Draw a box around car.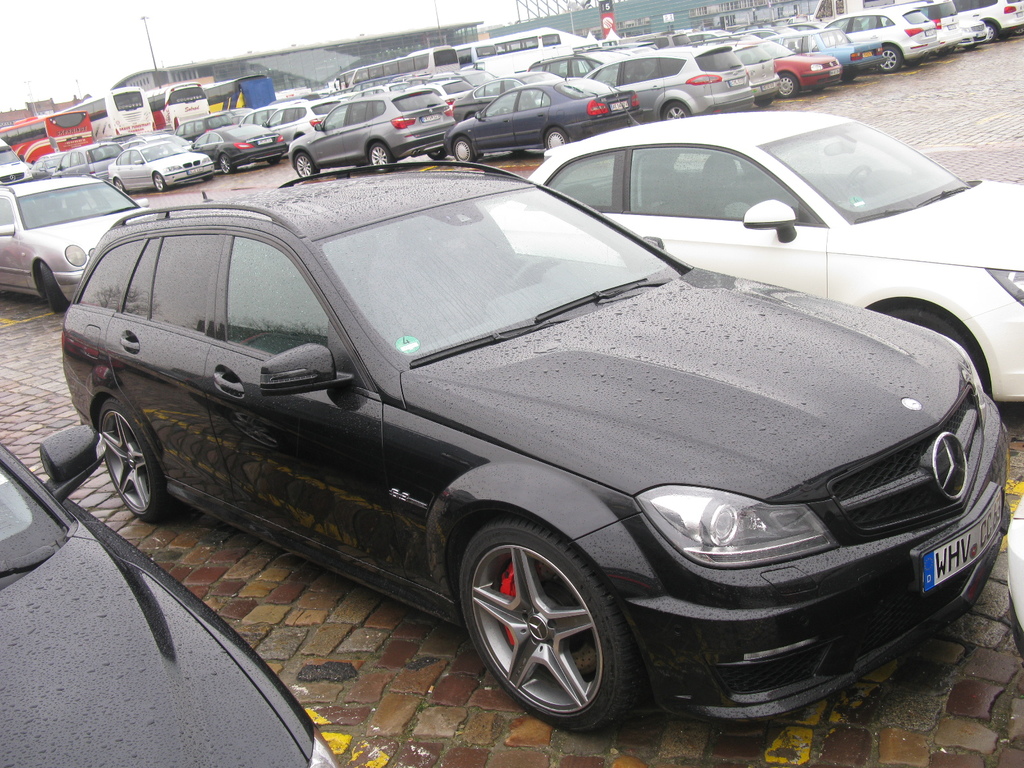
[484,111,1020,425].
